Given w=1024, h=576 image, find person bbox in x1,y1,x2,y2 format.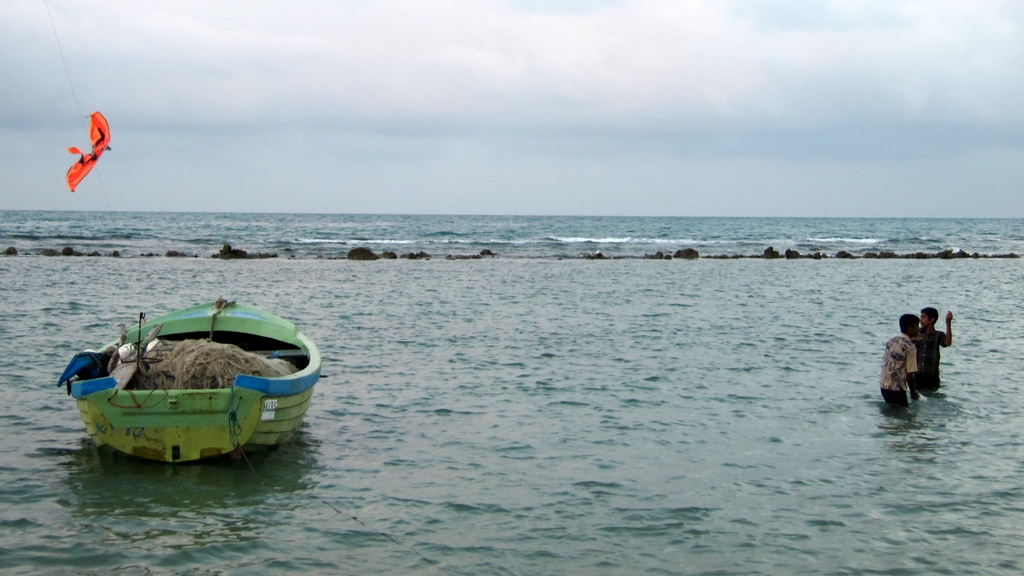
916,305,958,396.
